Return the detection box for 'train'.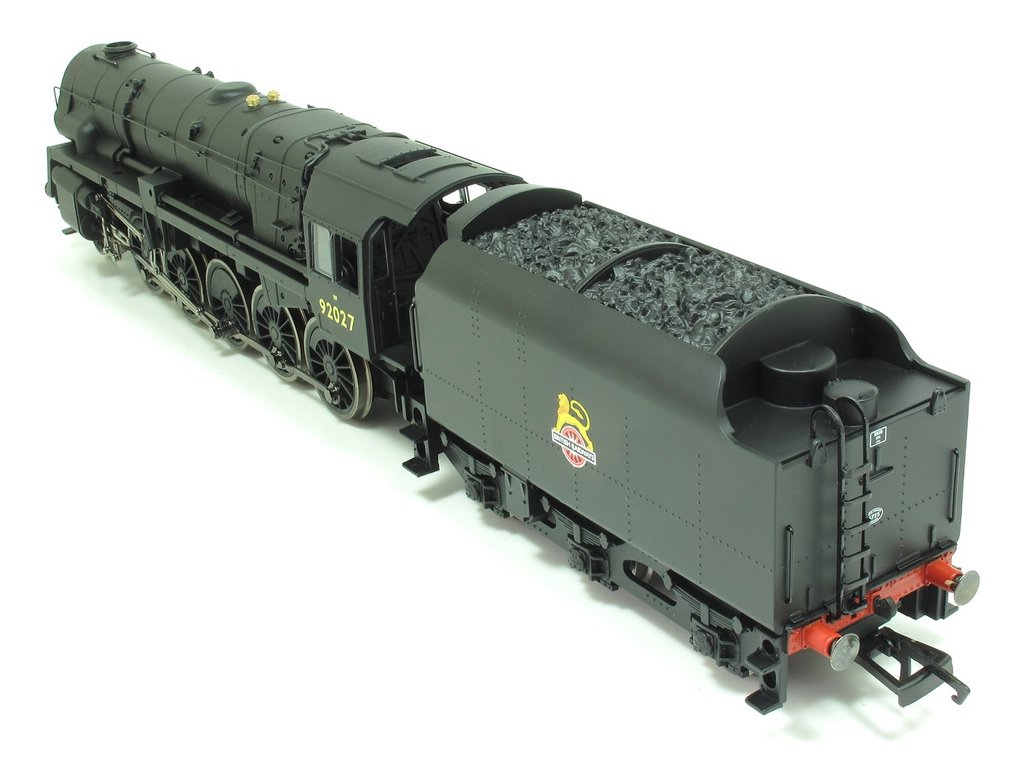
{"left": 41, "top": 36, "right": 981, "bottom": 711}.
